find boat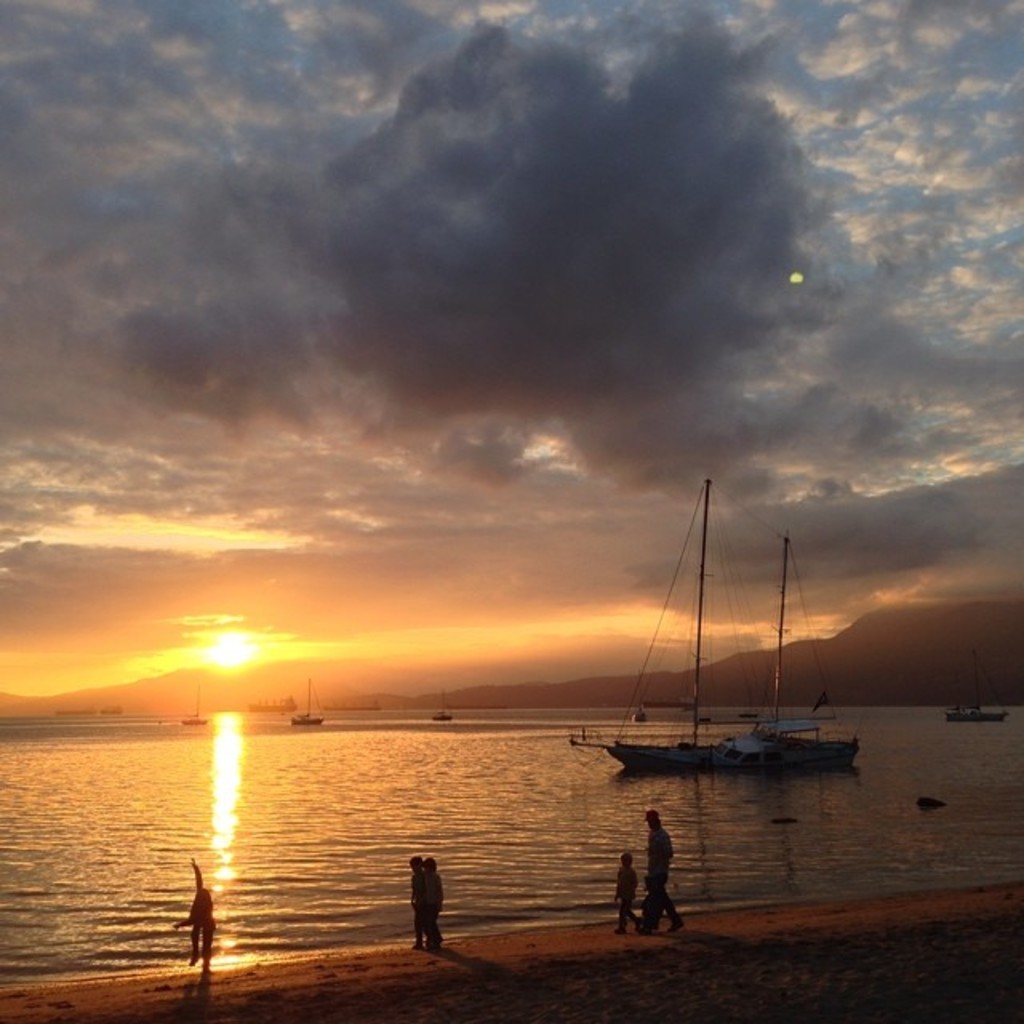
<box>570,506,880,821</box>
